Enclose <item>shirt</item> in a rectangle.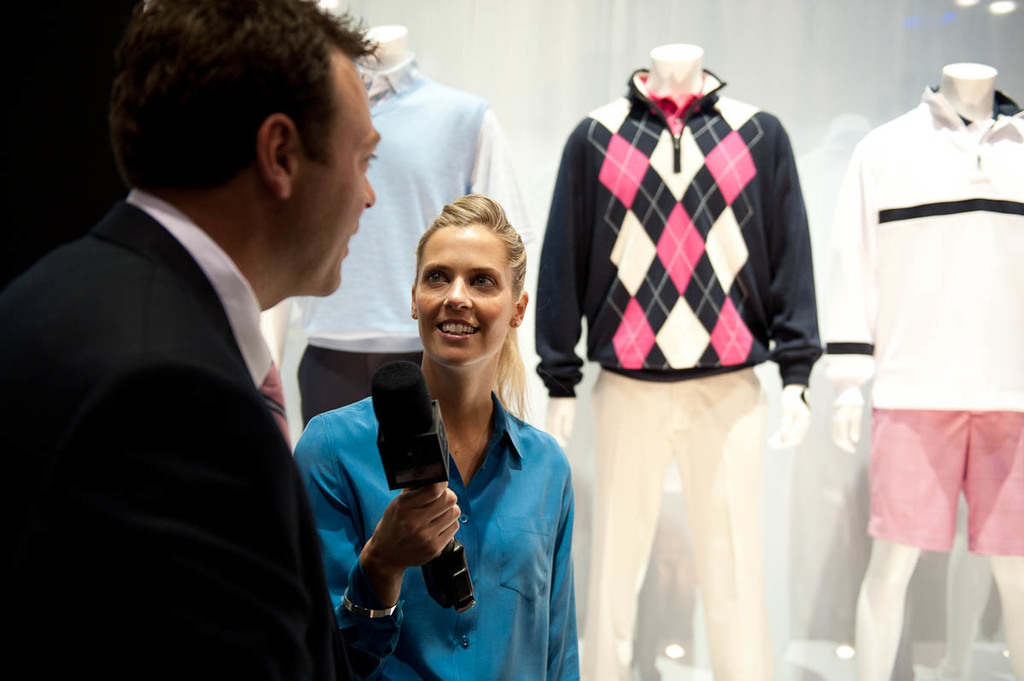
BBox(295, 391, 578, 678).
